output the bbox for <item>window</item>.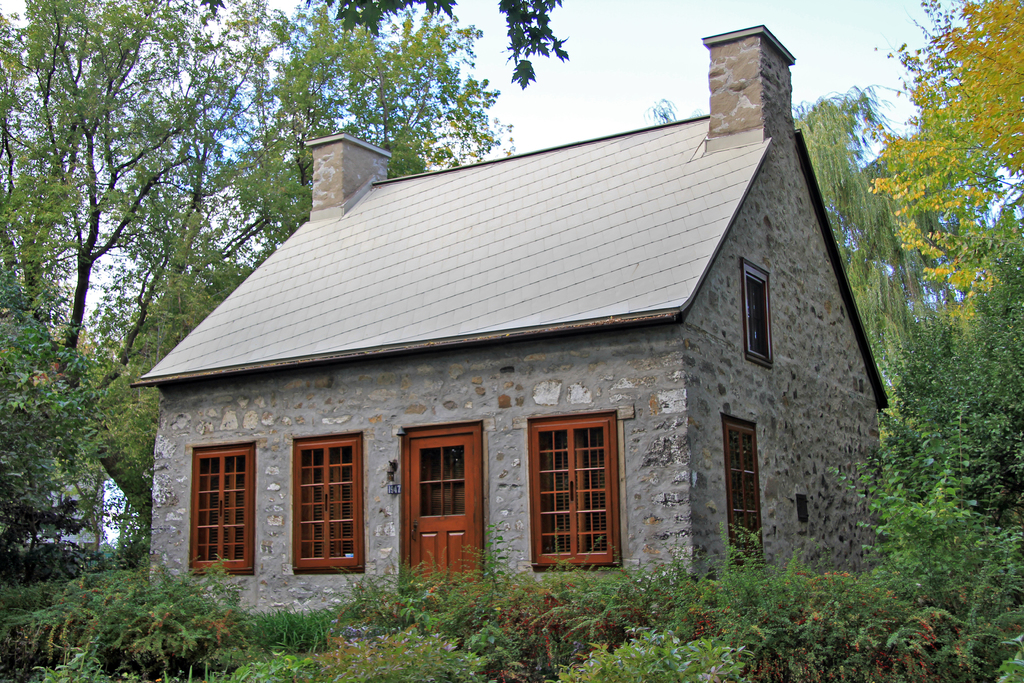
crop(724, 417, 769, 568).
